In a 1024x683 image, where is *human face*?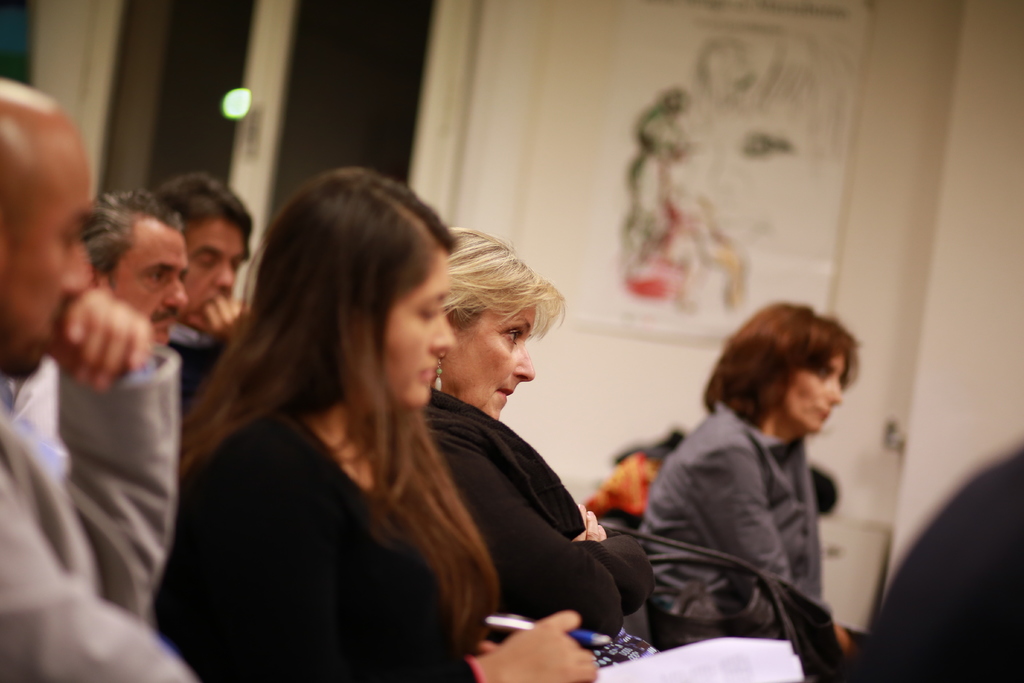
left=444, top=304, right=537, bottom=420.
